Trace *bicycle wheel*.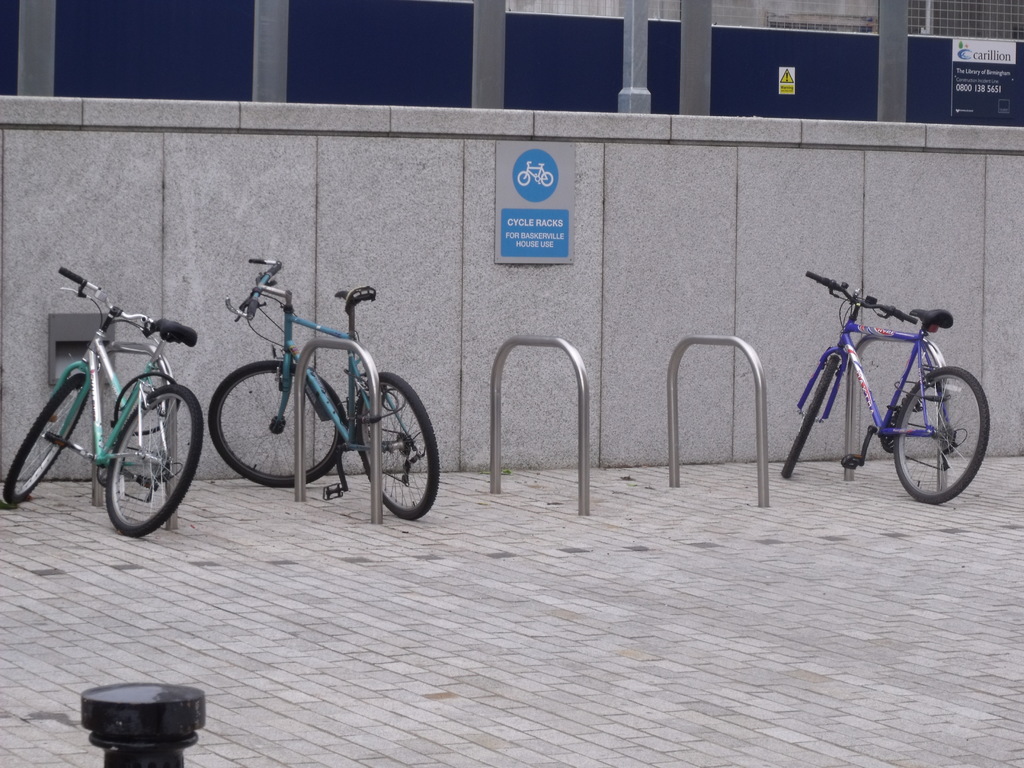
Traced to bbox=[210, 357, 345, 486].
